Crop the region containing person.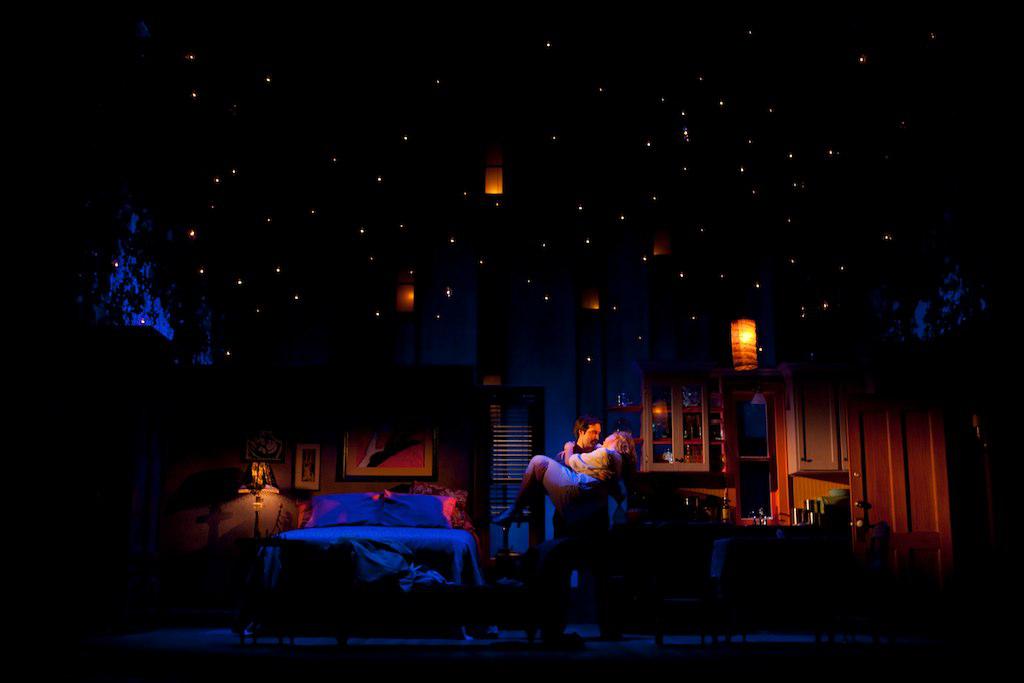
Crop region: [left=547, top=413, right=615, bottom=546].
